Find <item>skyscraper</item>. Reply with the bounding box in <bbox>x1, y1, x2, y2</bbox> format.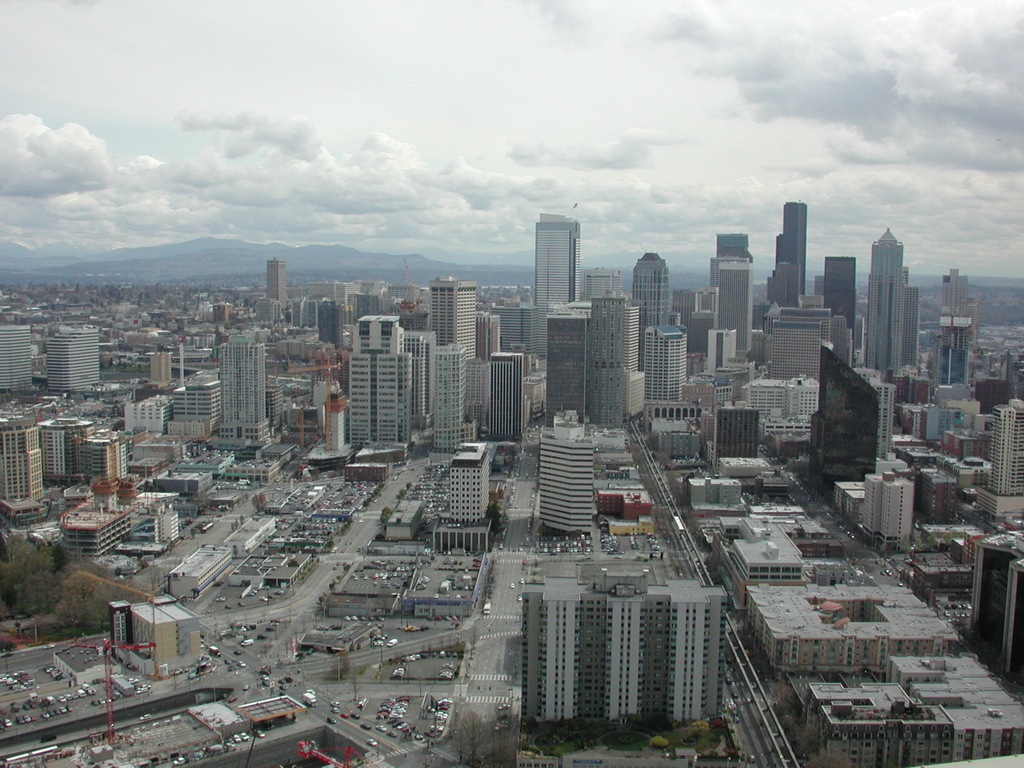
<bbox>867, 226, 906, 376</bbox>.
